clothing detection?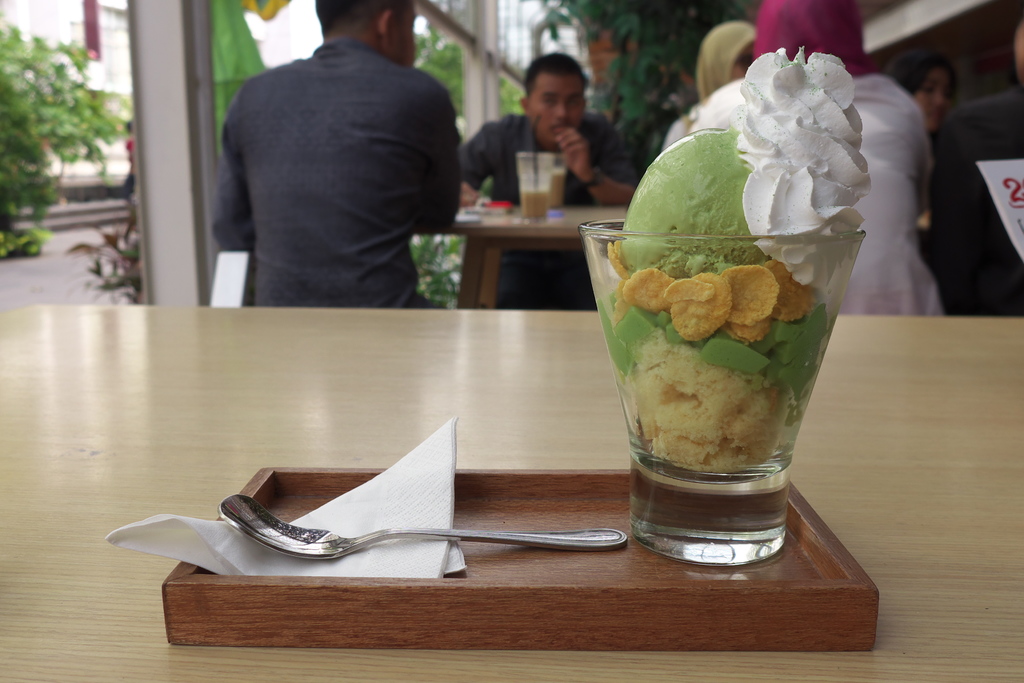
[left=213, top=38, right=462, bottom=316]
